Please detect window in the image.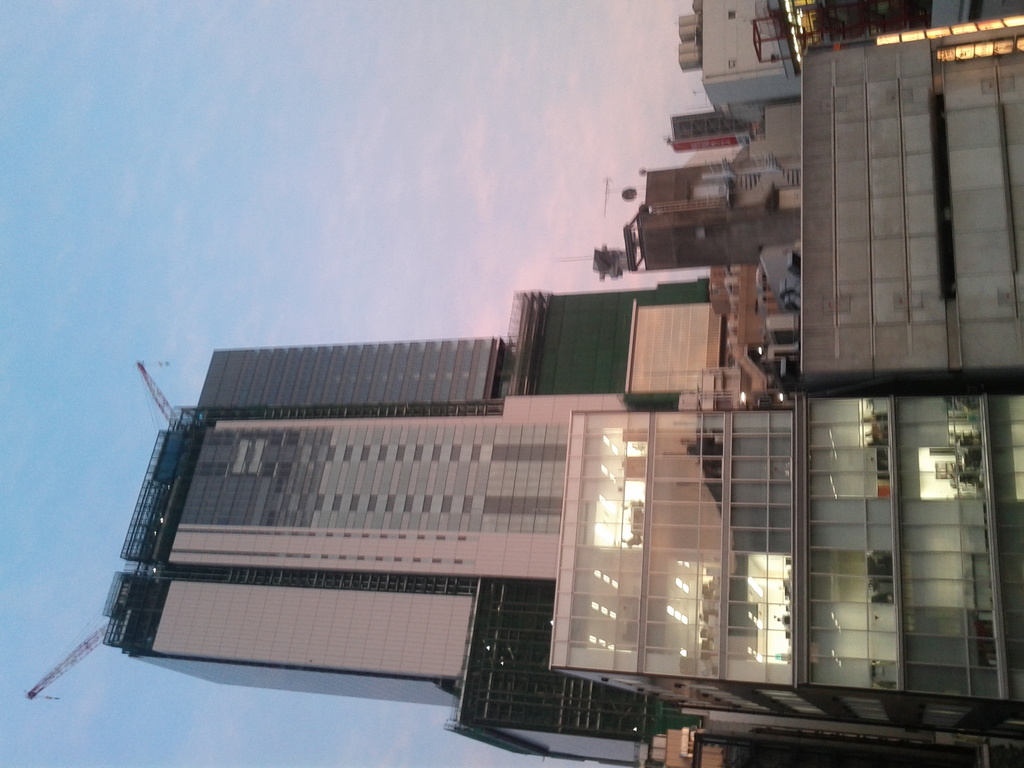
select_region(742, 164, 800, 188).
